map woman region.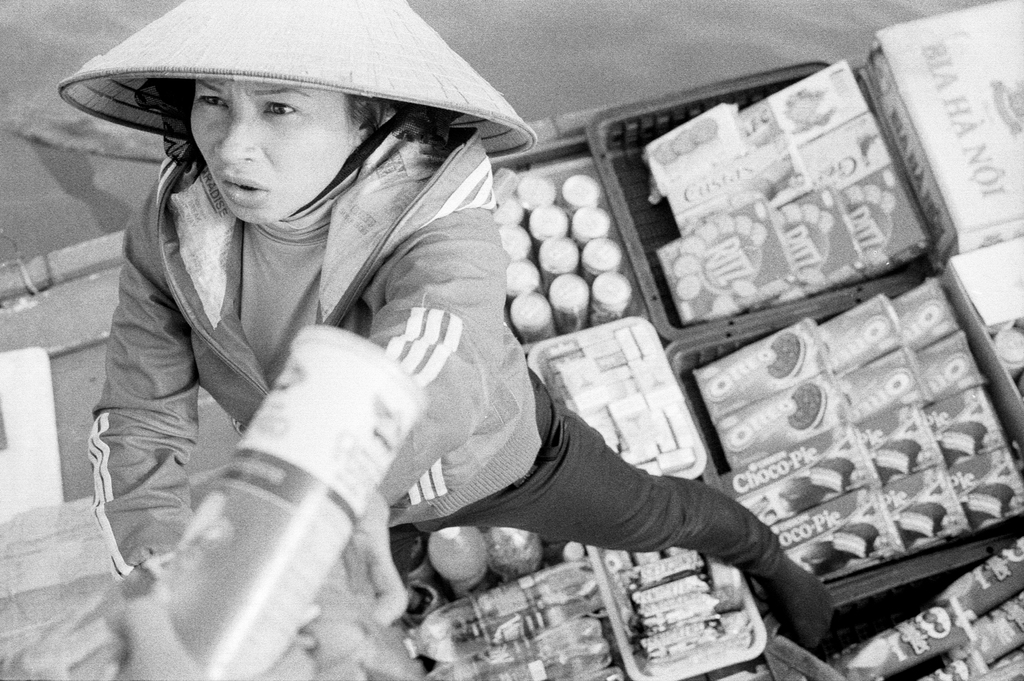
Mapped to detection(61, 21, 659, 673).
